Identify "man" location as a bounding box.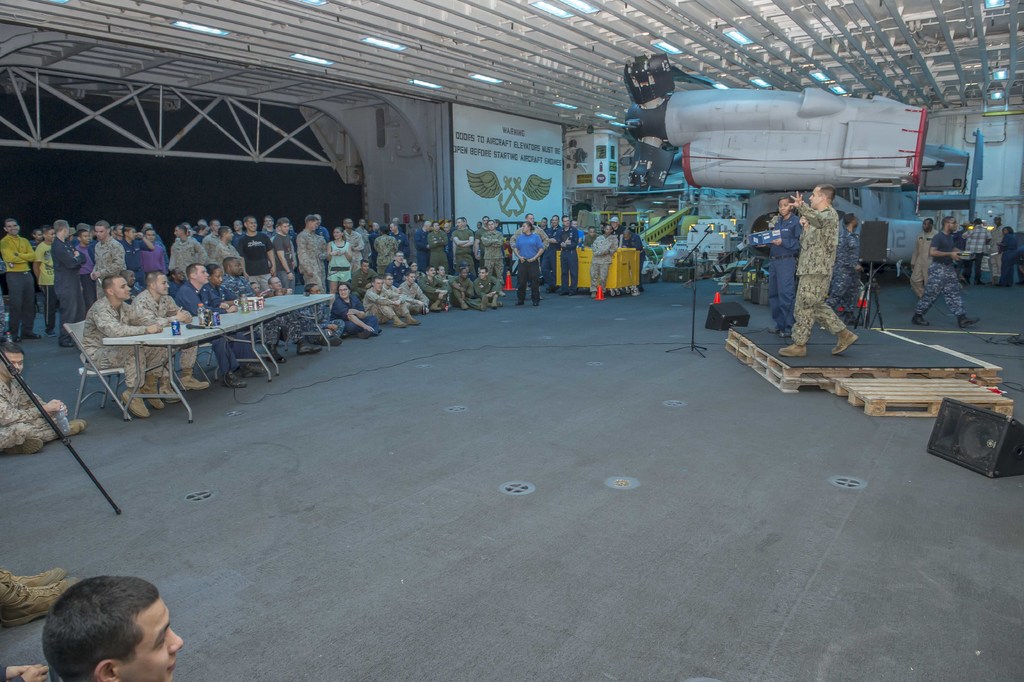
x1=168 y1=222 x2=206 y2=272.
